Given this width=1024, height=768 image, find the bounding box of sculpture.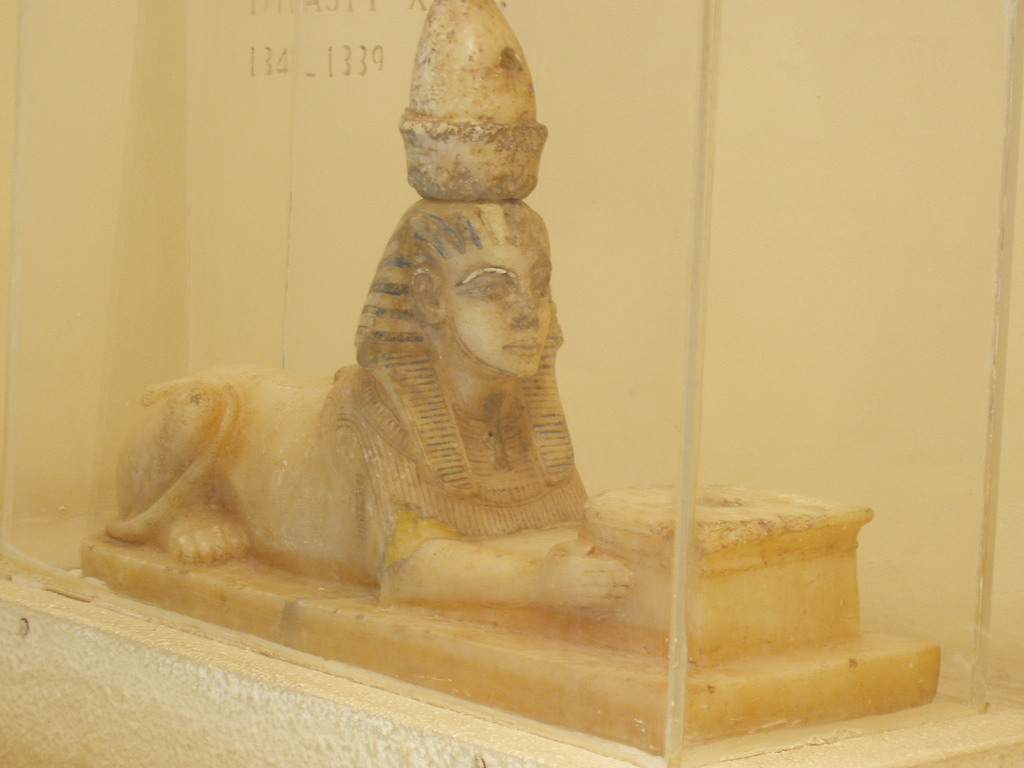
rect(318, 44, 609, 595).
